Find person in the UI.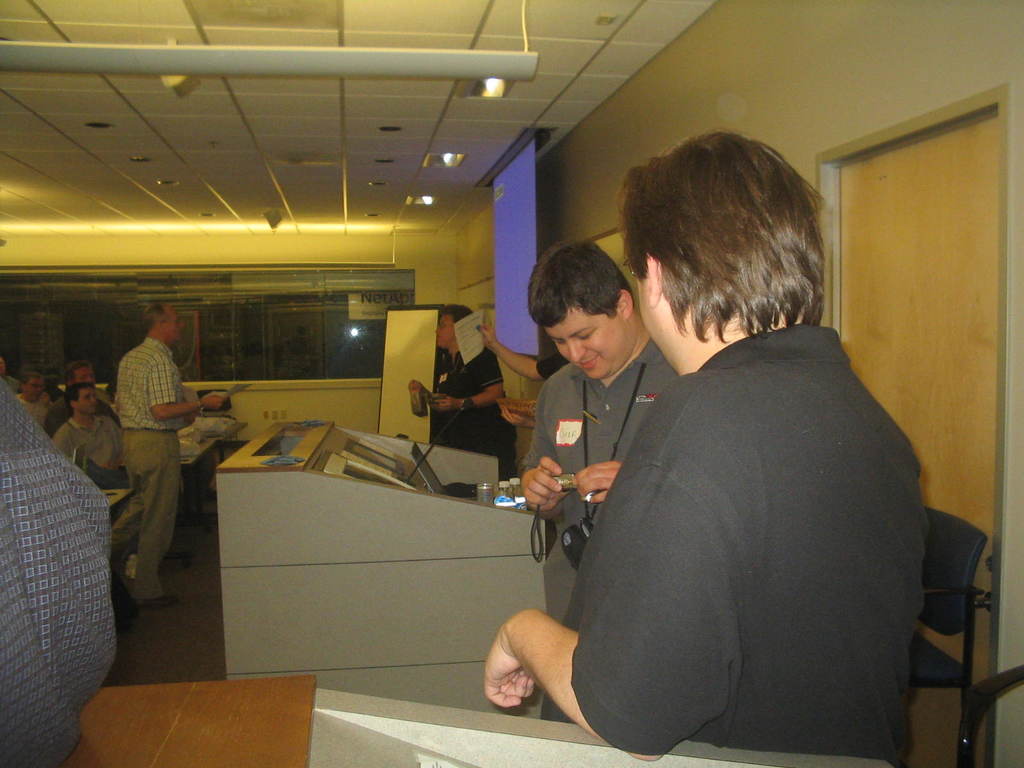
UI element at (x1=19, y1=365, x2=49, y2=426).
